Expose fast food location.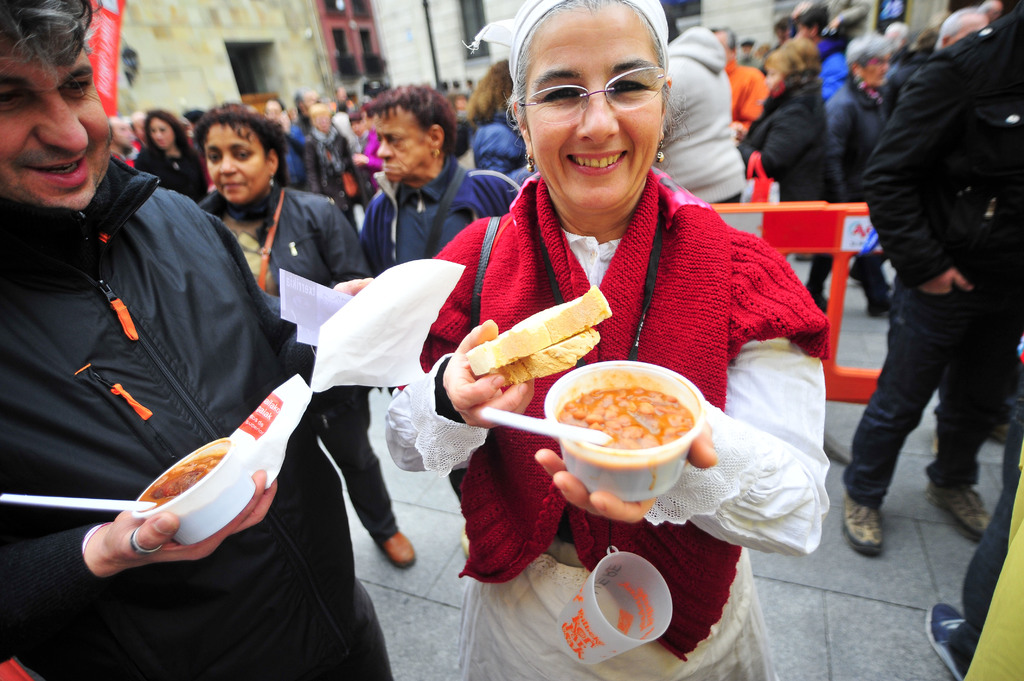
Exposed at 125,403,276,551.
